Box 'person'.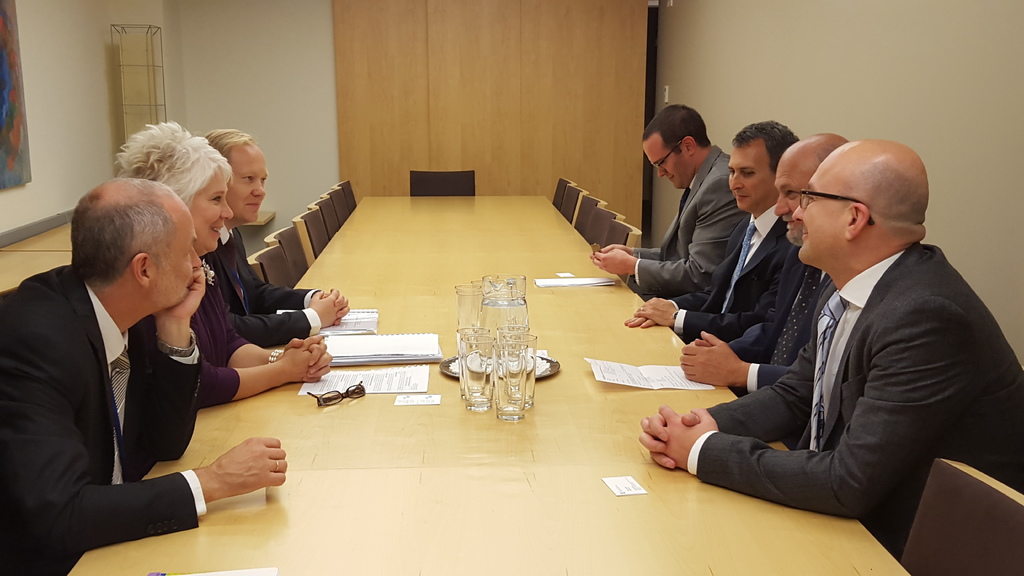
bbox=[212, 124, 348, 334].
